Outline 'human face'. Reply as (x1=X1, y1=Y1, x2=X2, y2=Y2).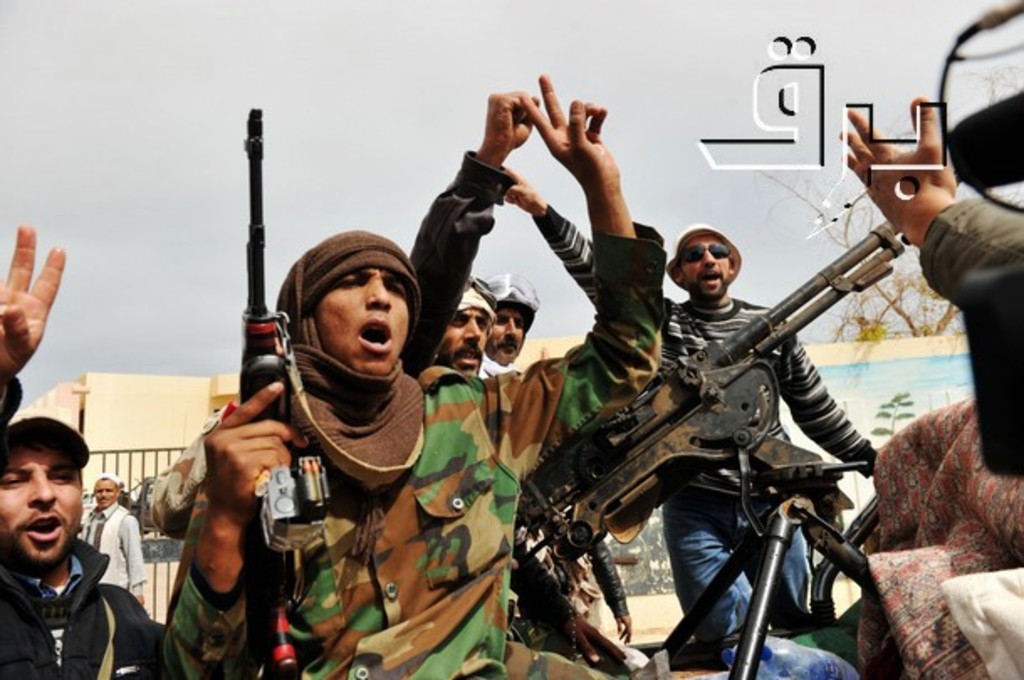
(x1=431, y1=314, x2=492, y2=373).
